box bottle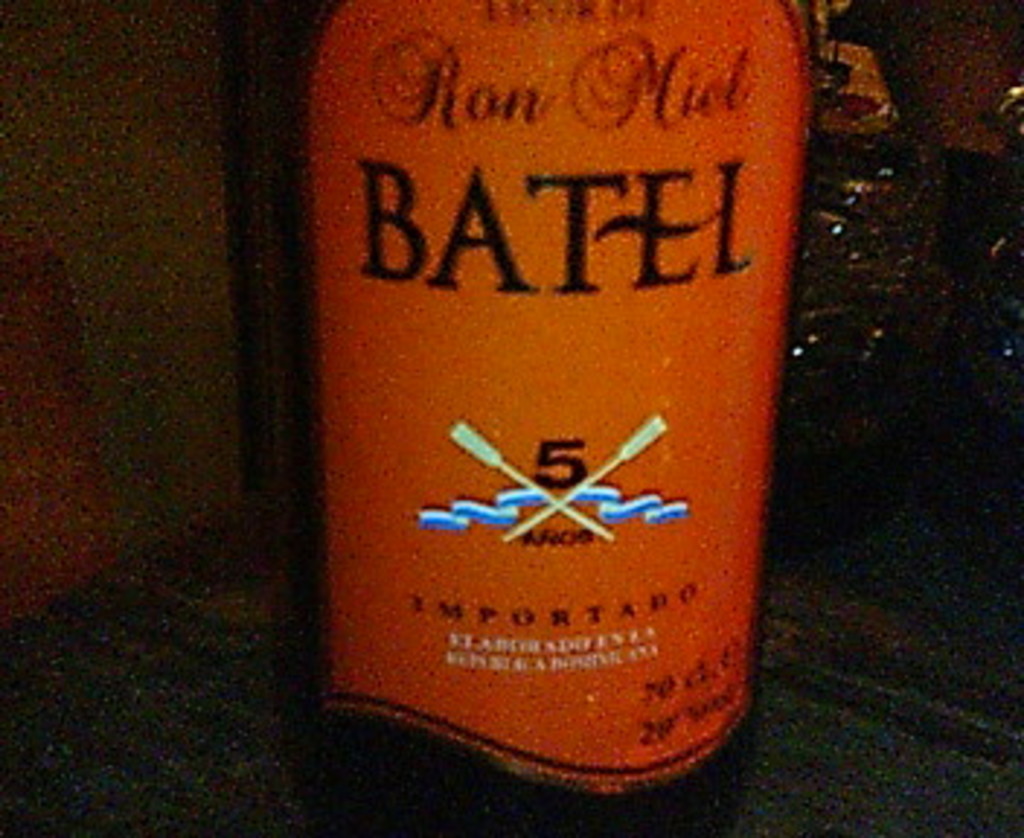
x1=218 y1=0 x2=823 y2=835
